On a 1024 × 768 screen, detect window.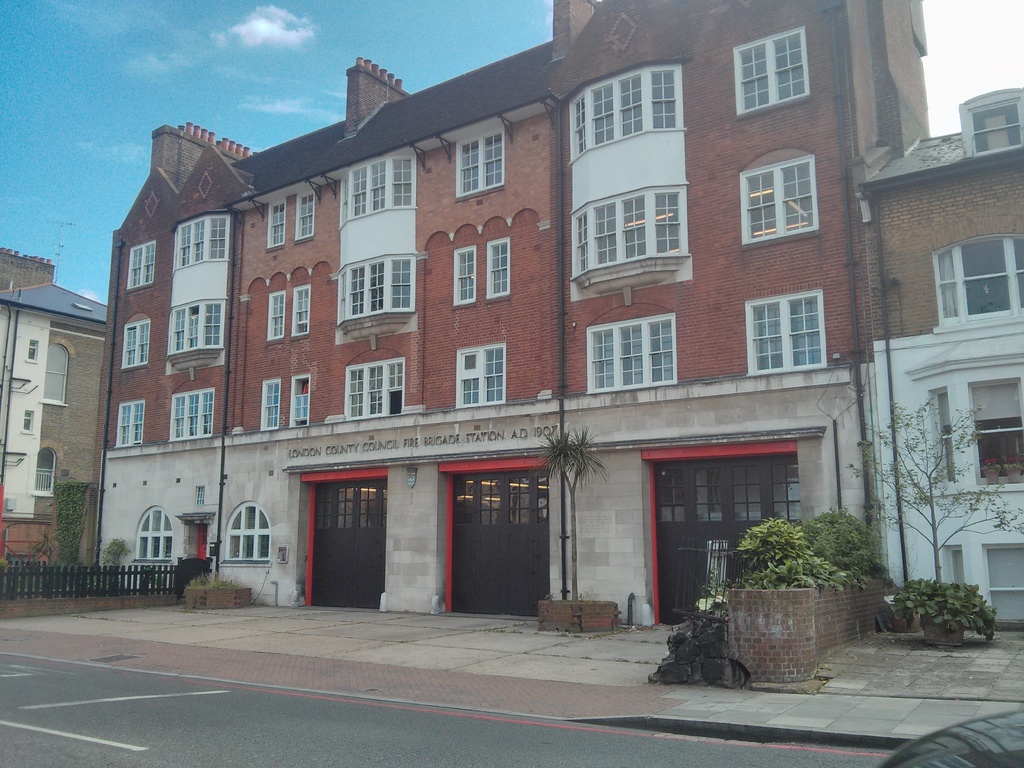
region(165, 303, 226, 362).
